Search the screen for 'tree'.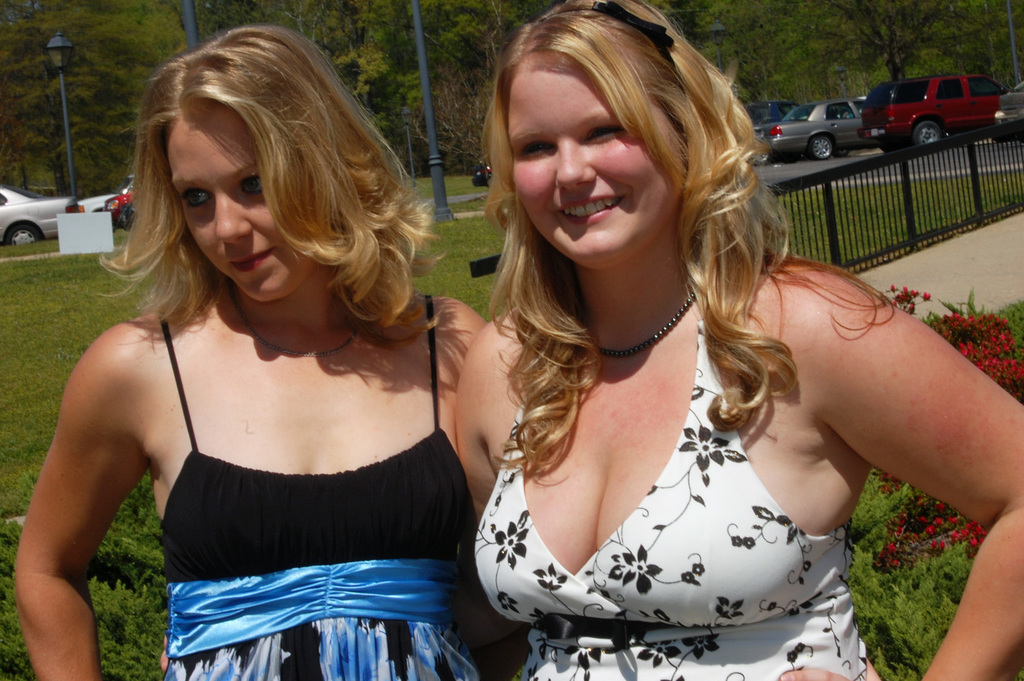
Found at bbox=(706, 0, 1014, 74).
